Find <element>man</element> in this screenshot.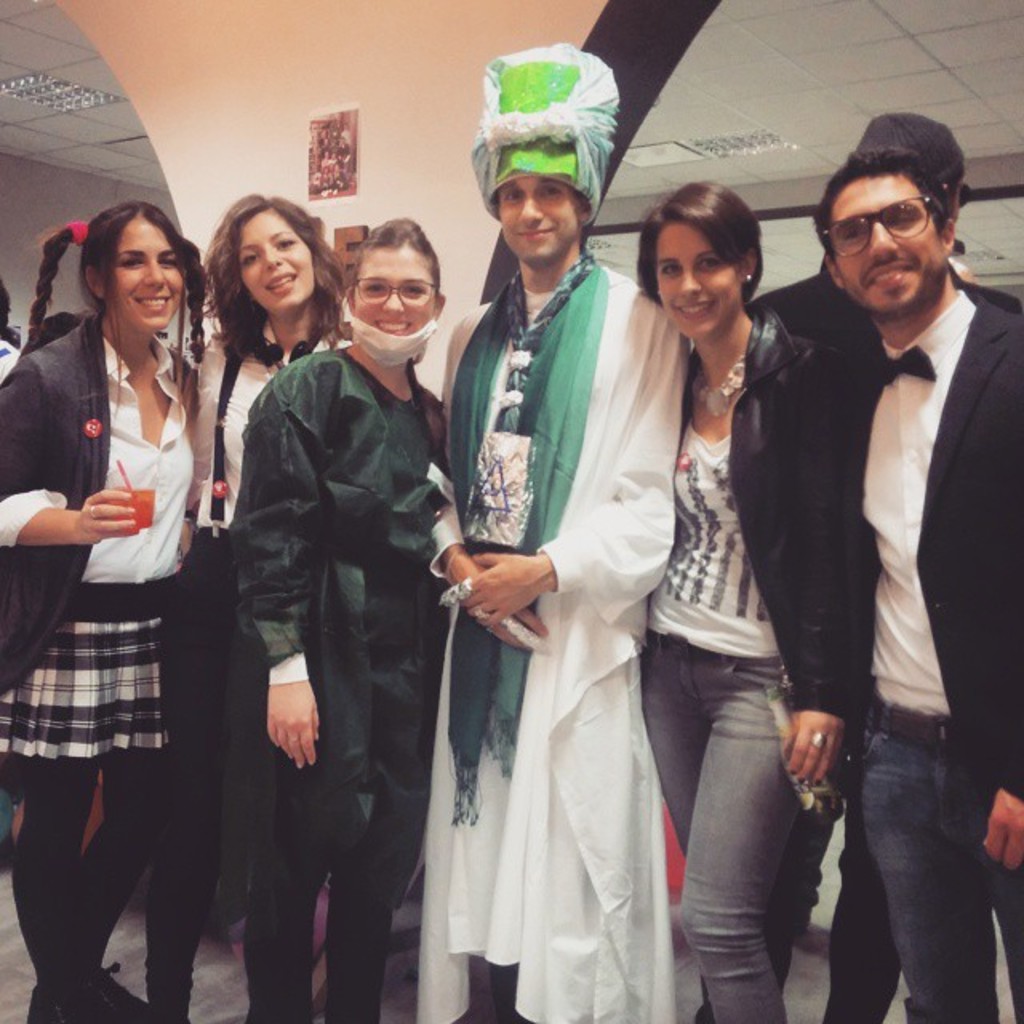
The bounding box for <element>man</element> is [left=427, top=46, right=696, bottom=1022].
